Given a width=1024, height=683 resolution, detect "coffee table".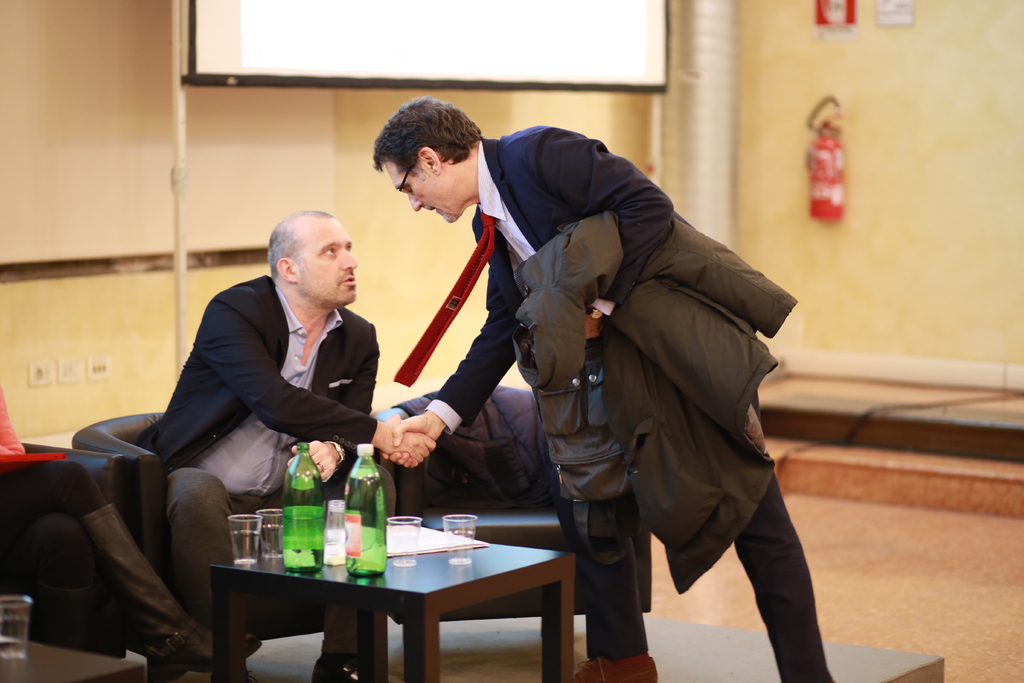
[x1=208, y1=527, x2=575, y2=682].
